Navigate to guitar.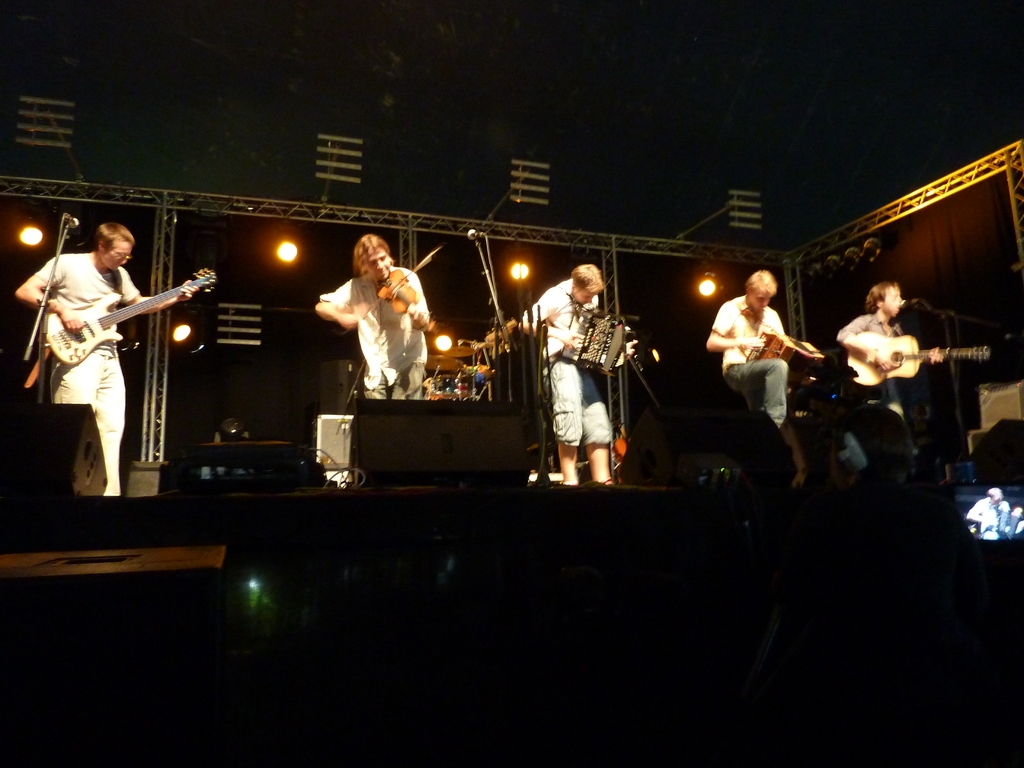
Navigation target: box(35, 268, 220, 364).
